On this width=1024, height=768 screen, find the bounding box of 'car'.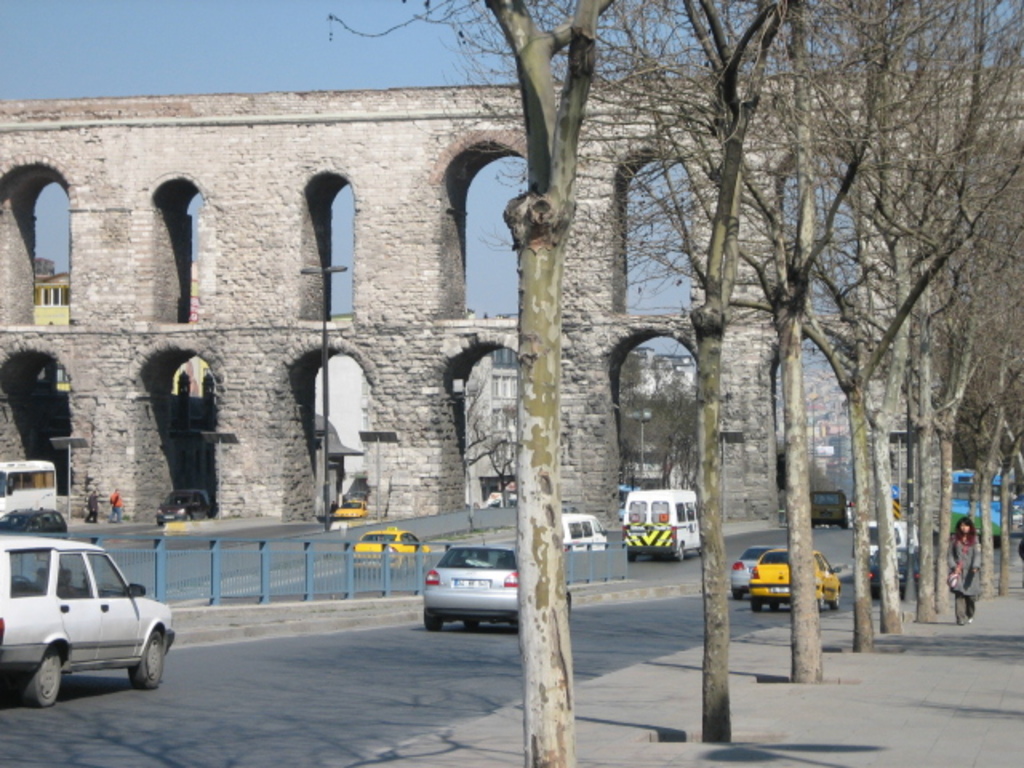
Bounding box: region(334, 502, 368, 523).
